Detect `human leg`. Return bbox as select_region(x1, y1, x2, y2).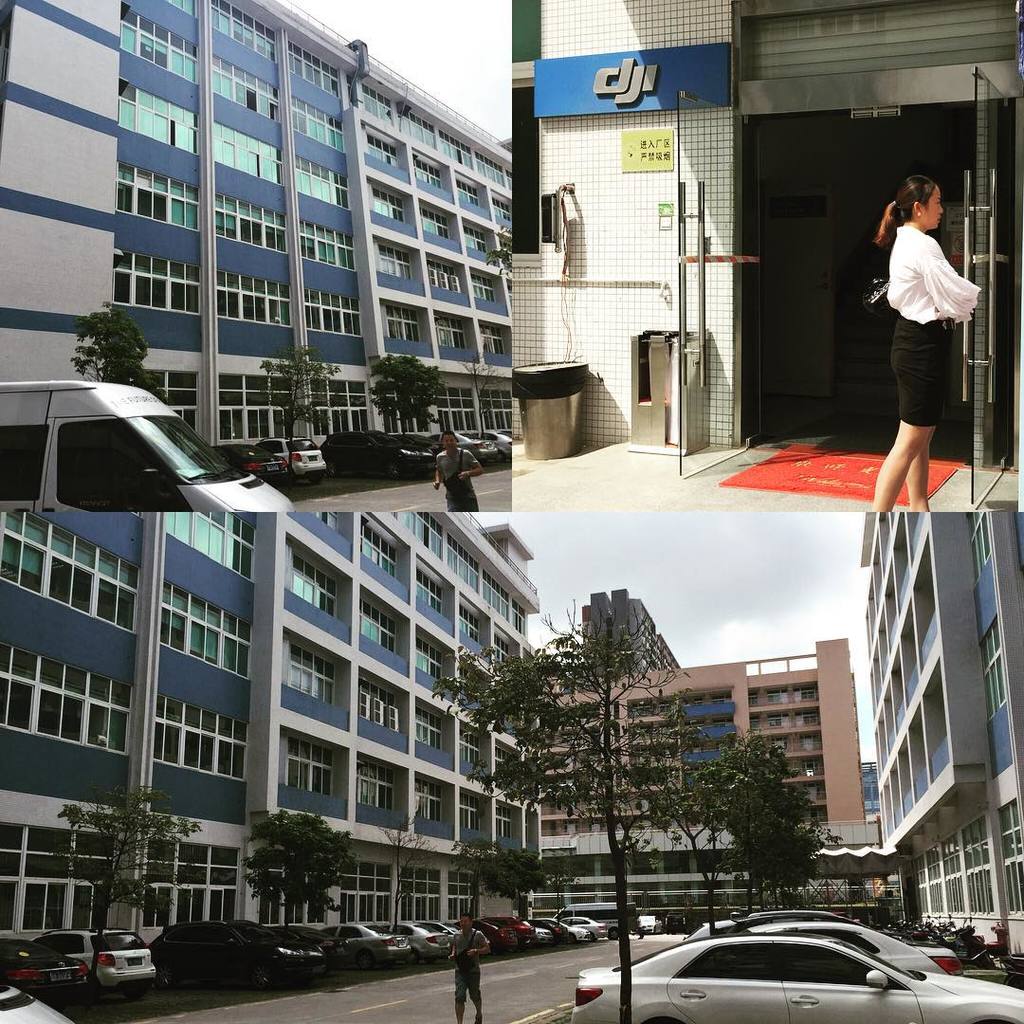
select_region(871, 316, 951, 514).
